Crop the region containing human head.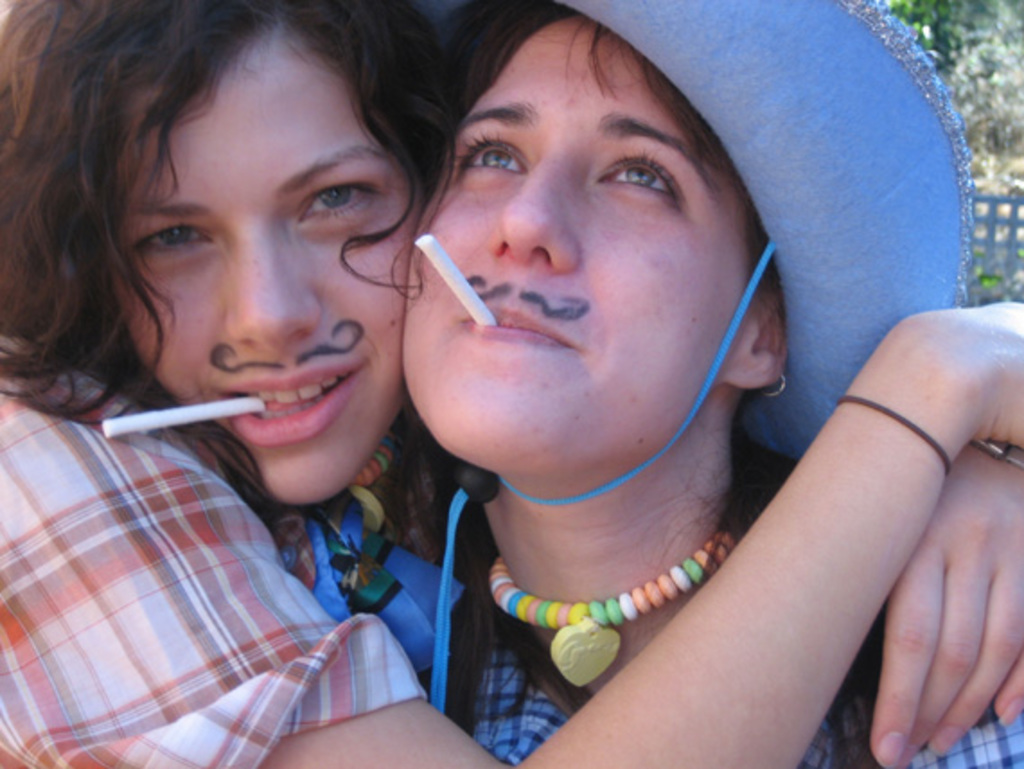
Crop region: 4,0,487,501.
